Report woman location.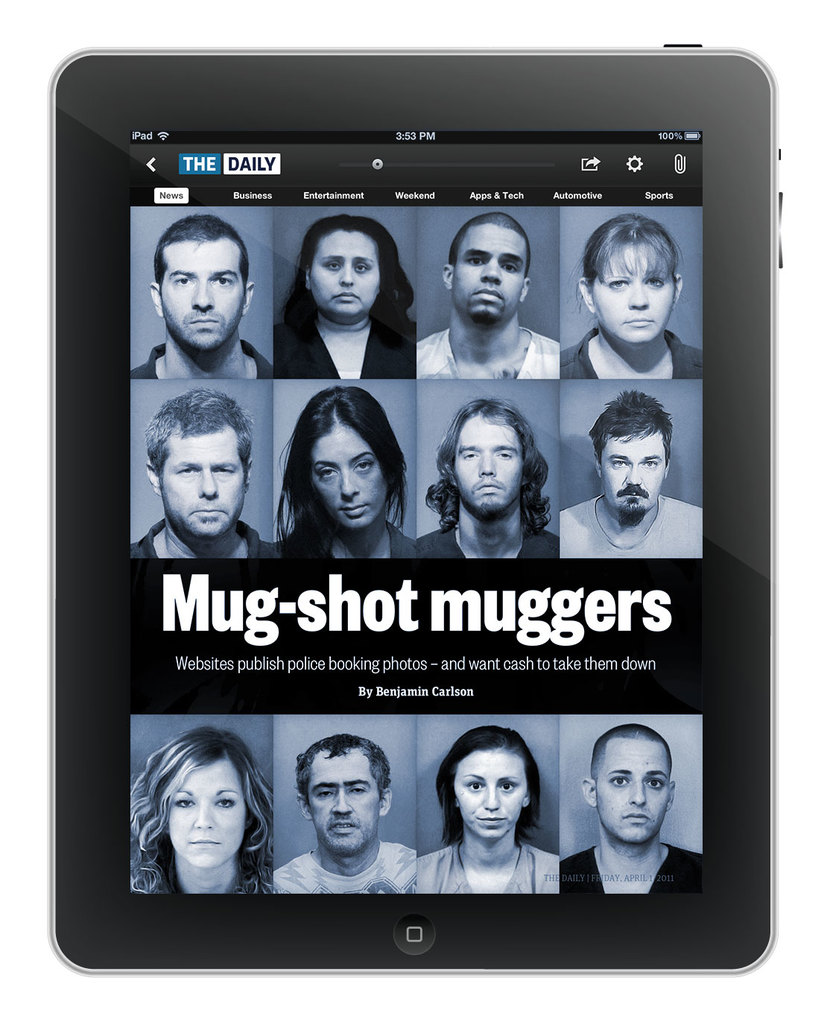
Report: [x1=274, y1=385, x2=420, y2=565].
